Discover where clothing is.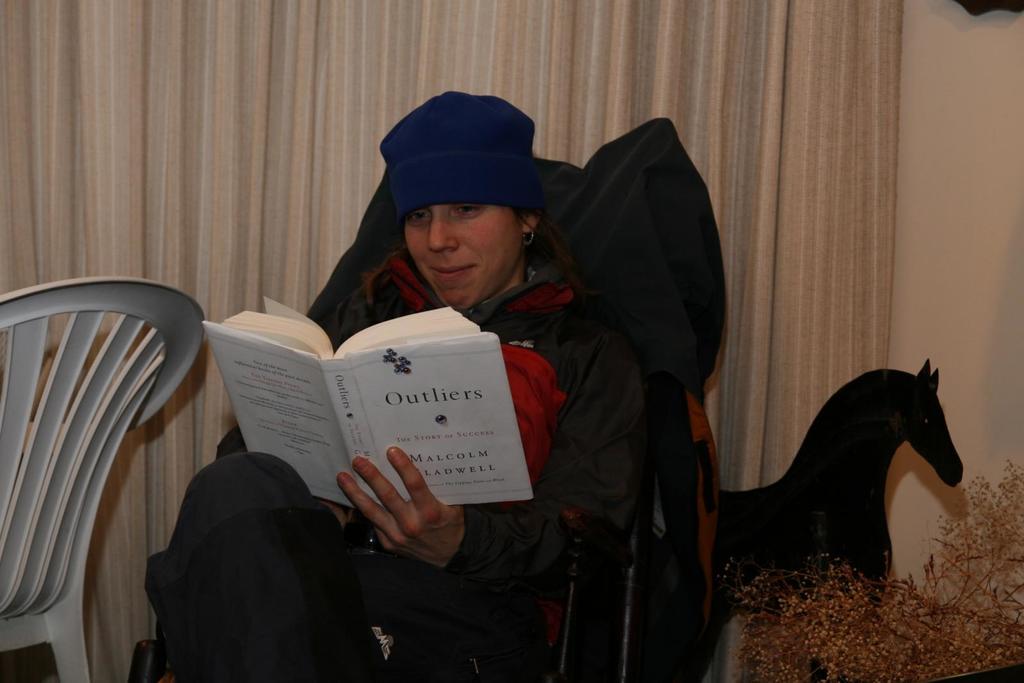
Discovered at box(126, 120, 728, 682).
